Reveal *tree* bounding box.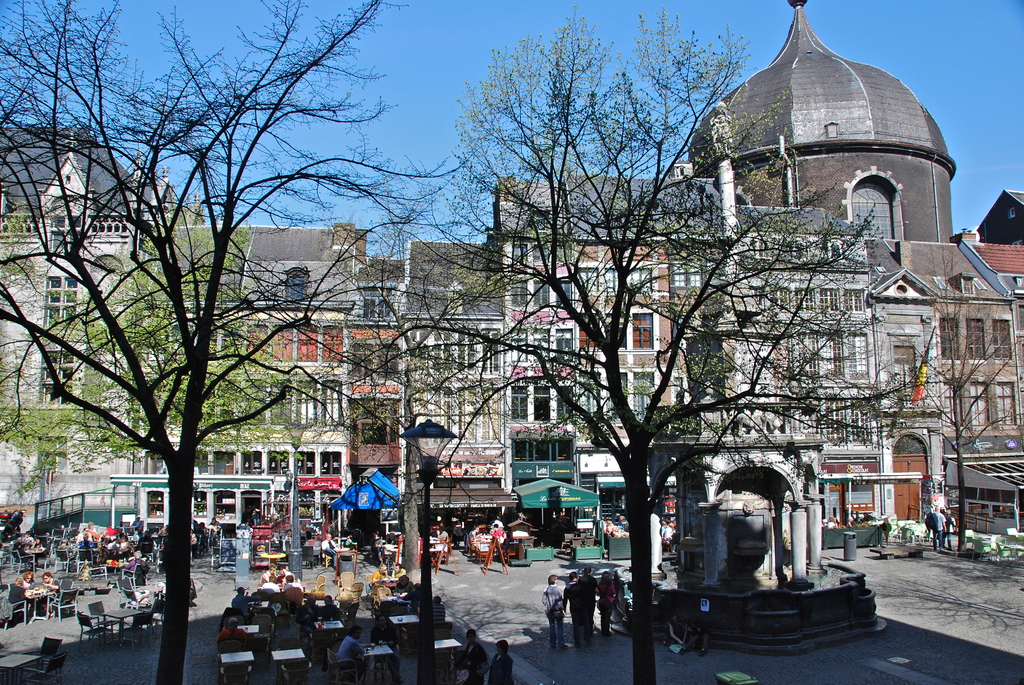
Revealed: 45 82 414 606.
